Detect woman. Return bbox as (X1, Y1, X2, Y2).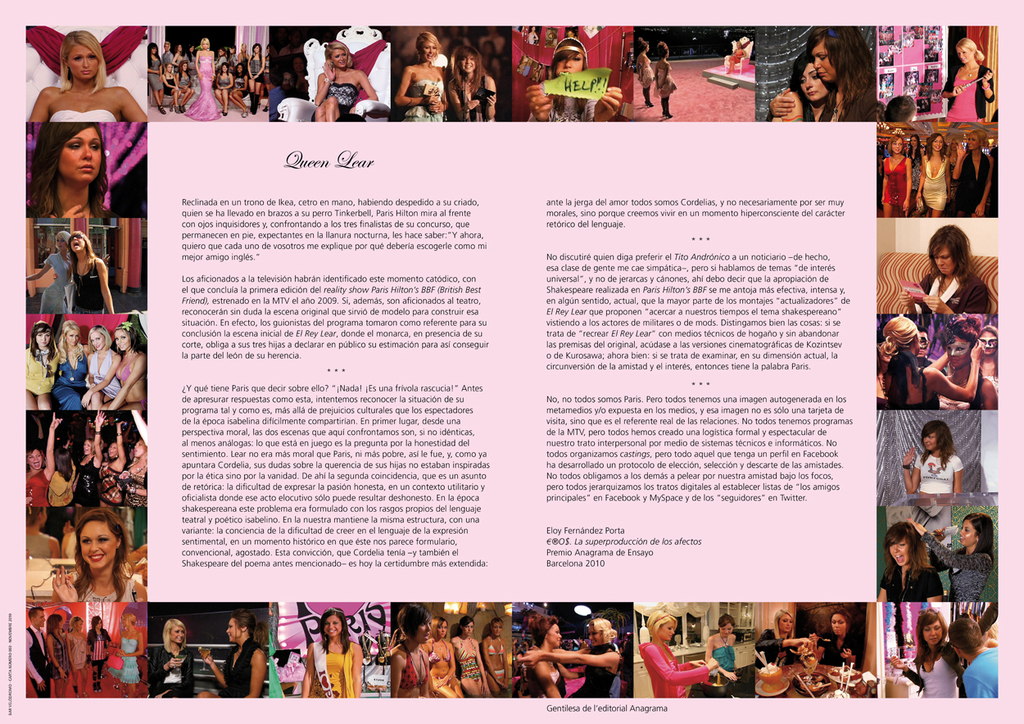
(899, 599, 995, 697).
